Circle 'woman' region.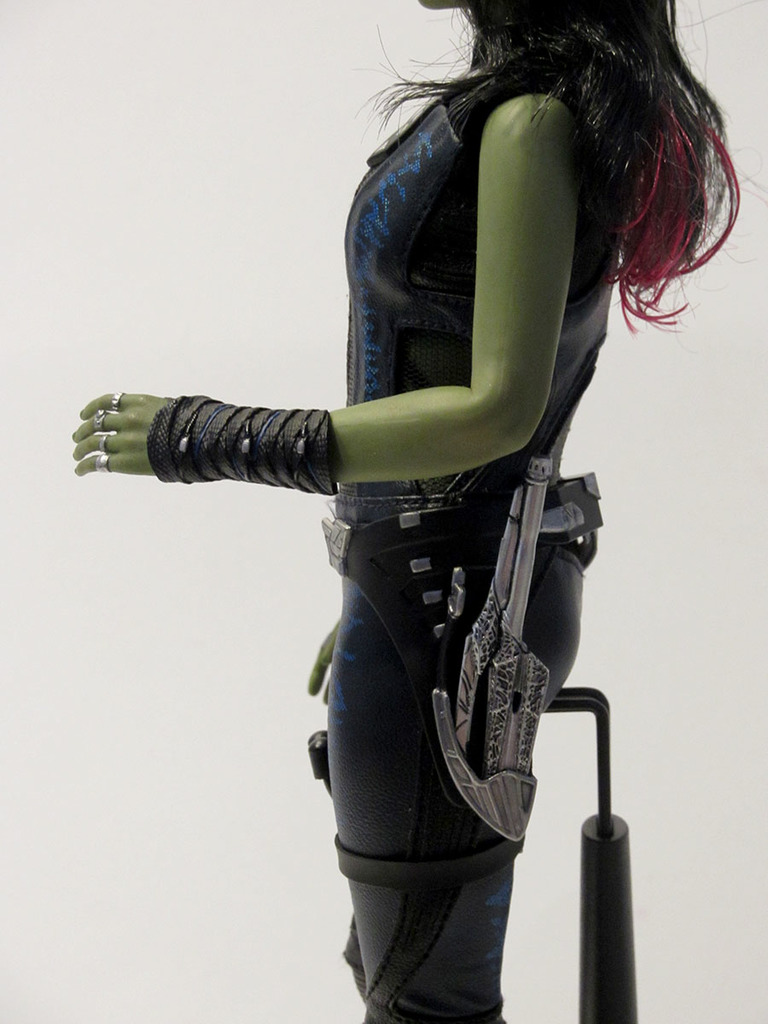
Region: 82 0 720 1011.
